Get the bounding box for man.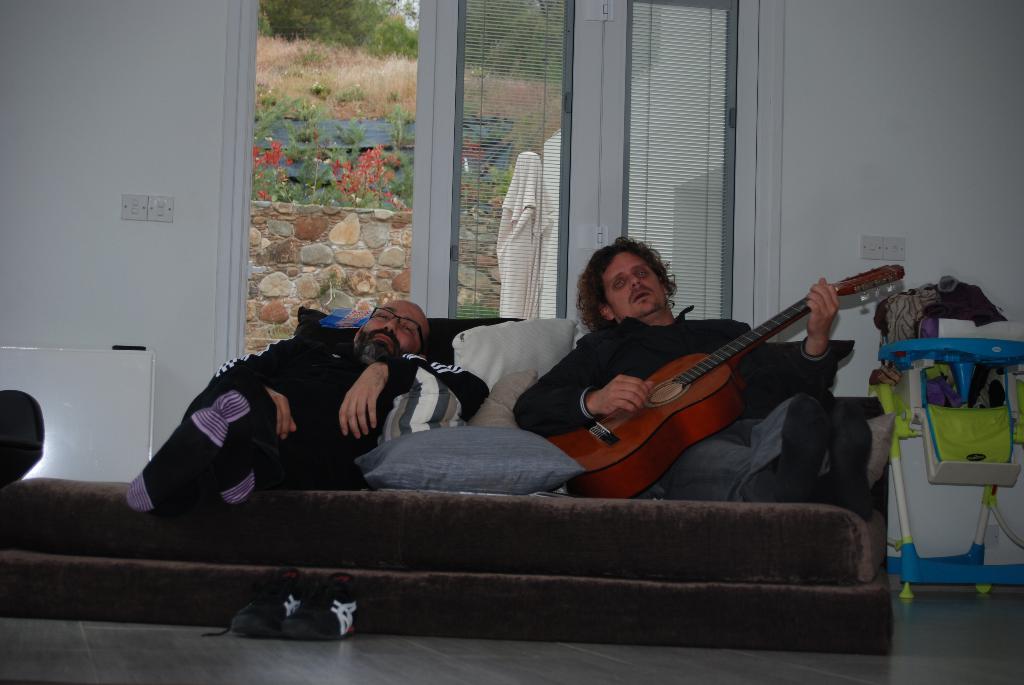
bbox=(126, 298, 490, 516).
